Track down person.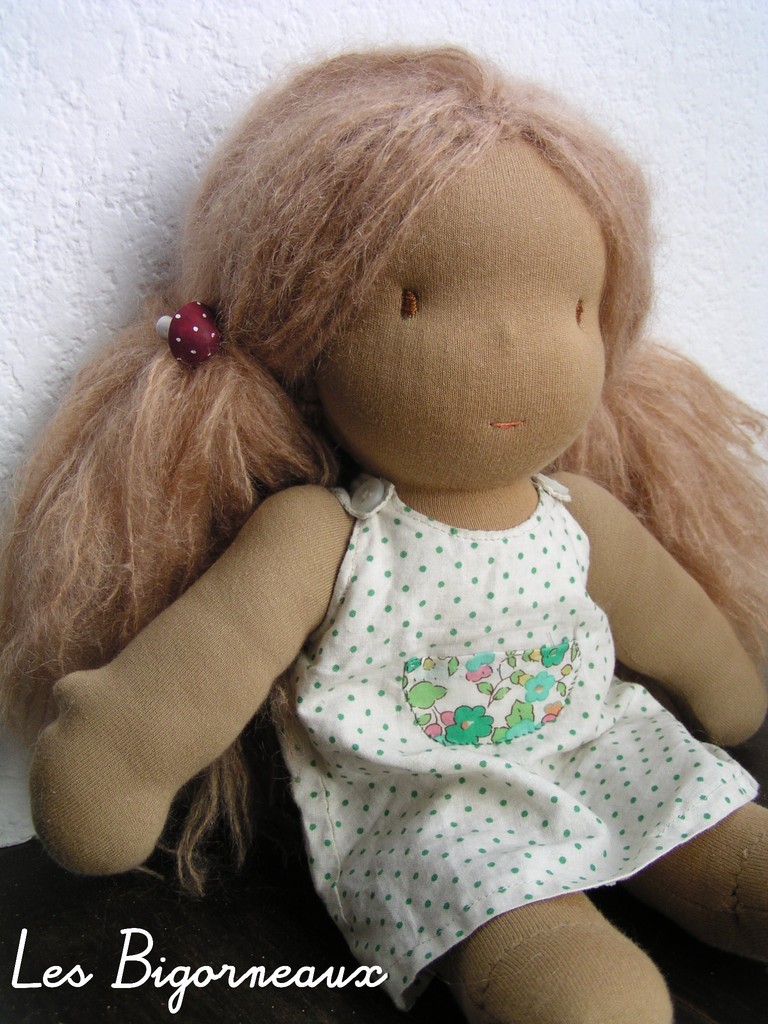
Tracked to [left=4, top=47, right=764, bottom=1023].
